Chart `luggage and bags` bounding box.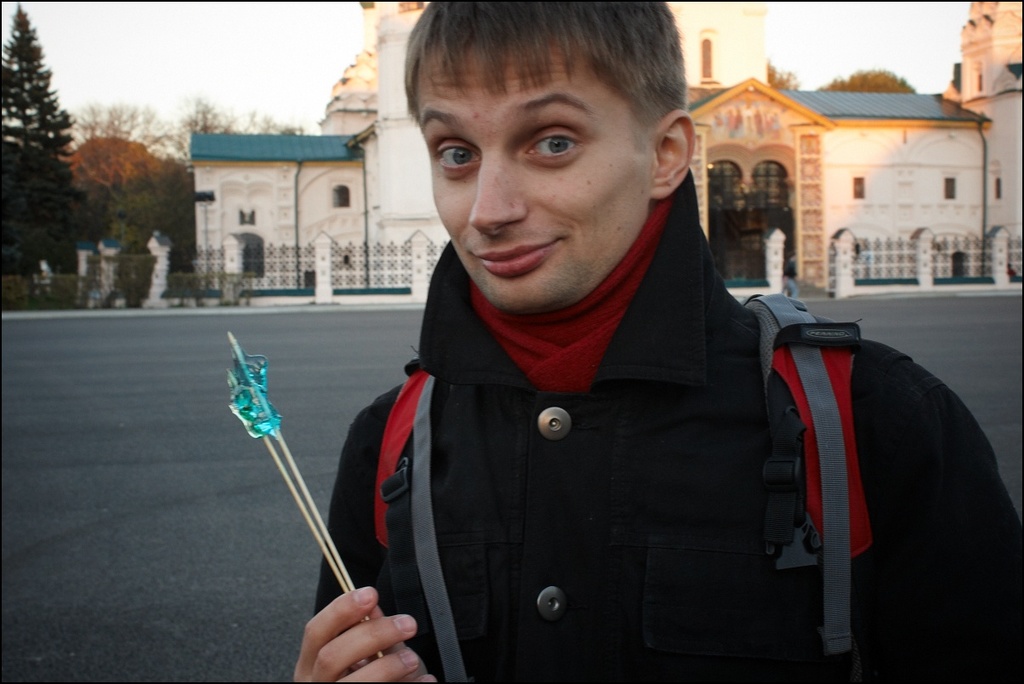
Charted: x1=327 y1=254 x2=890 y2=652.
